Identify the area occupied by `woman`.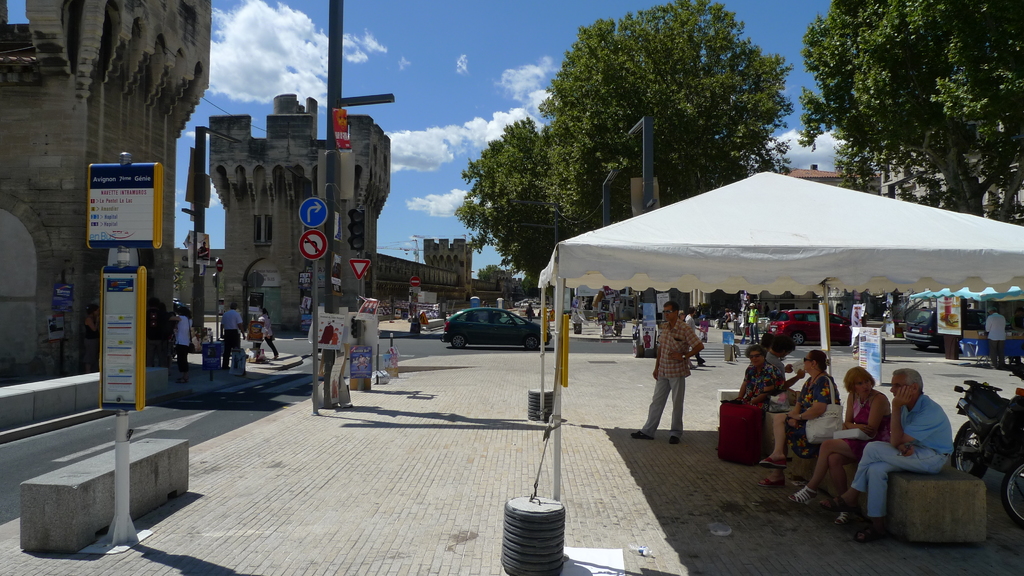
Area: 252,303,278,360.
